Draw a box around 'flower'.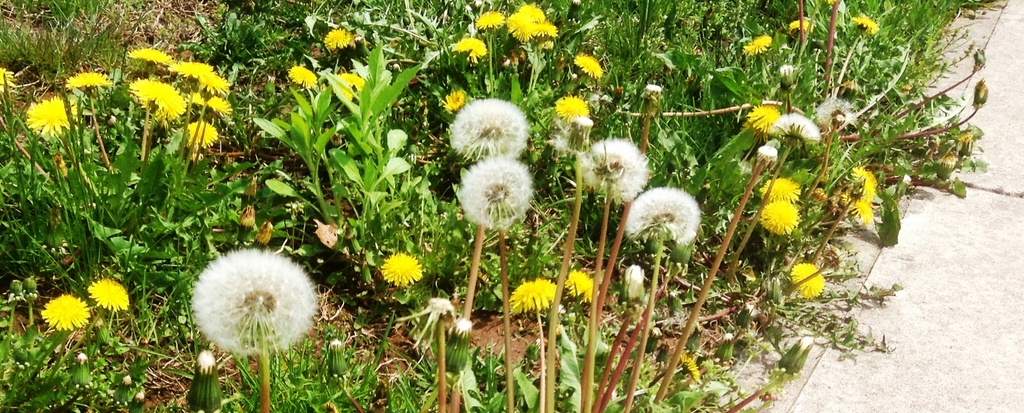
Rect(21, 95, 75, 140).
